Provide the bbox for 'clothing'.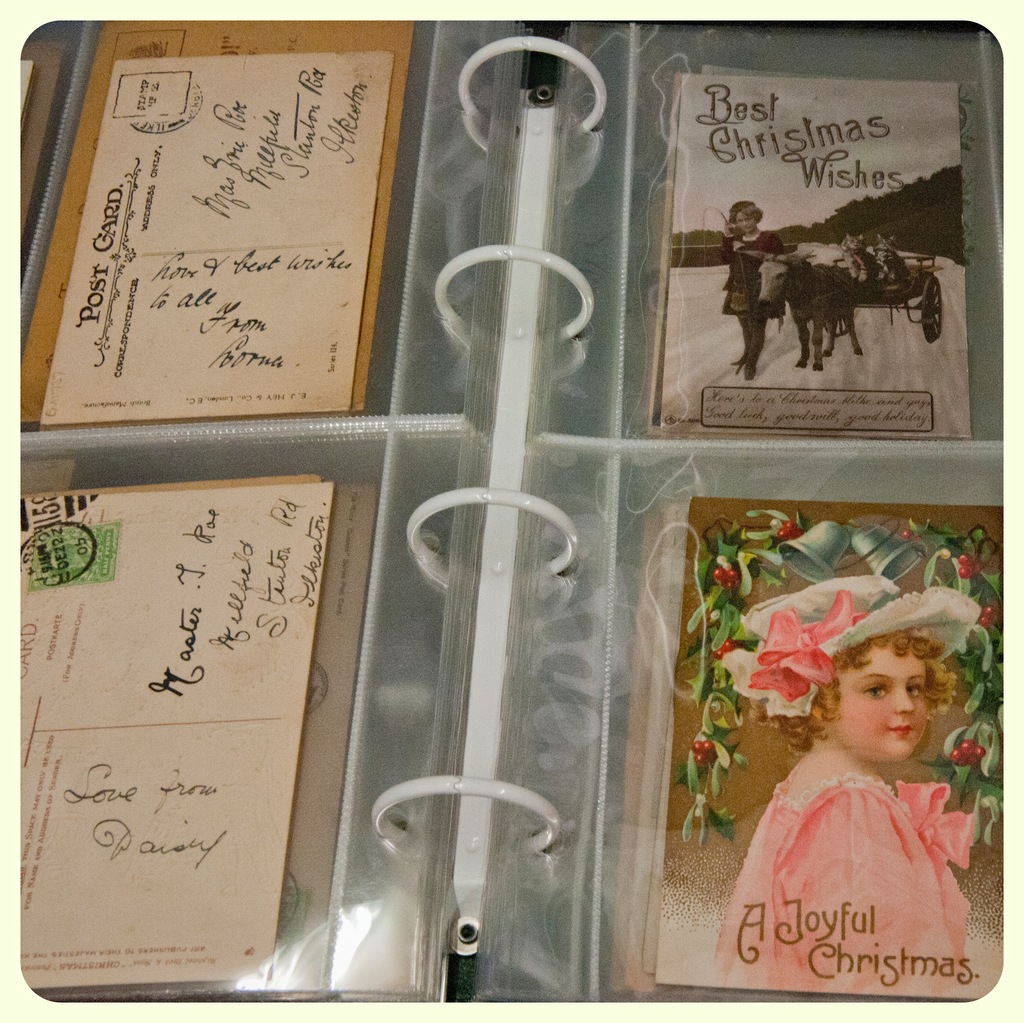
x1=711, y1=216, x2=778, y2=332.
